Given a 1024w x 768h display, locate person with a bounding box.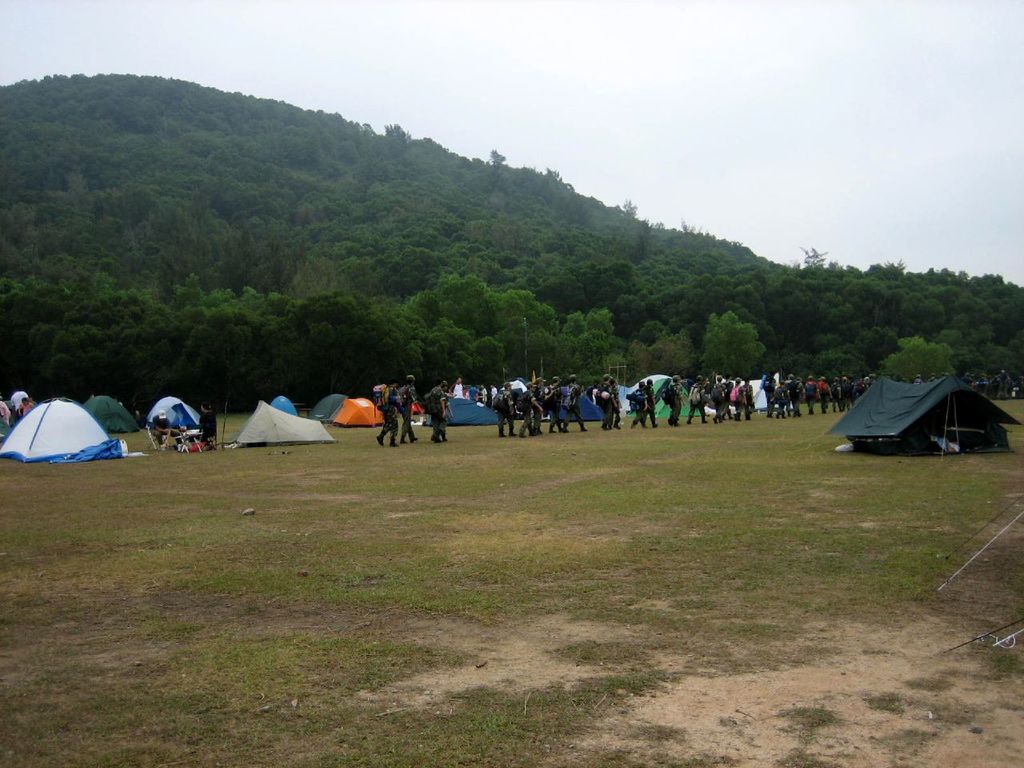
Located: 192 402 217 446.
